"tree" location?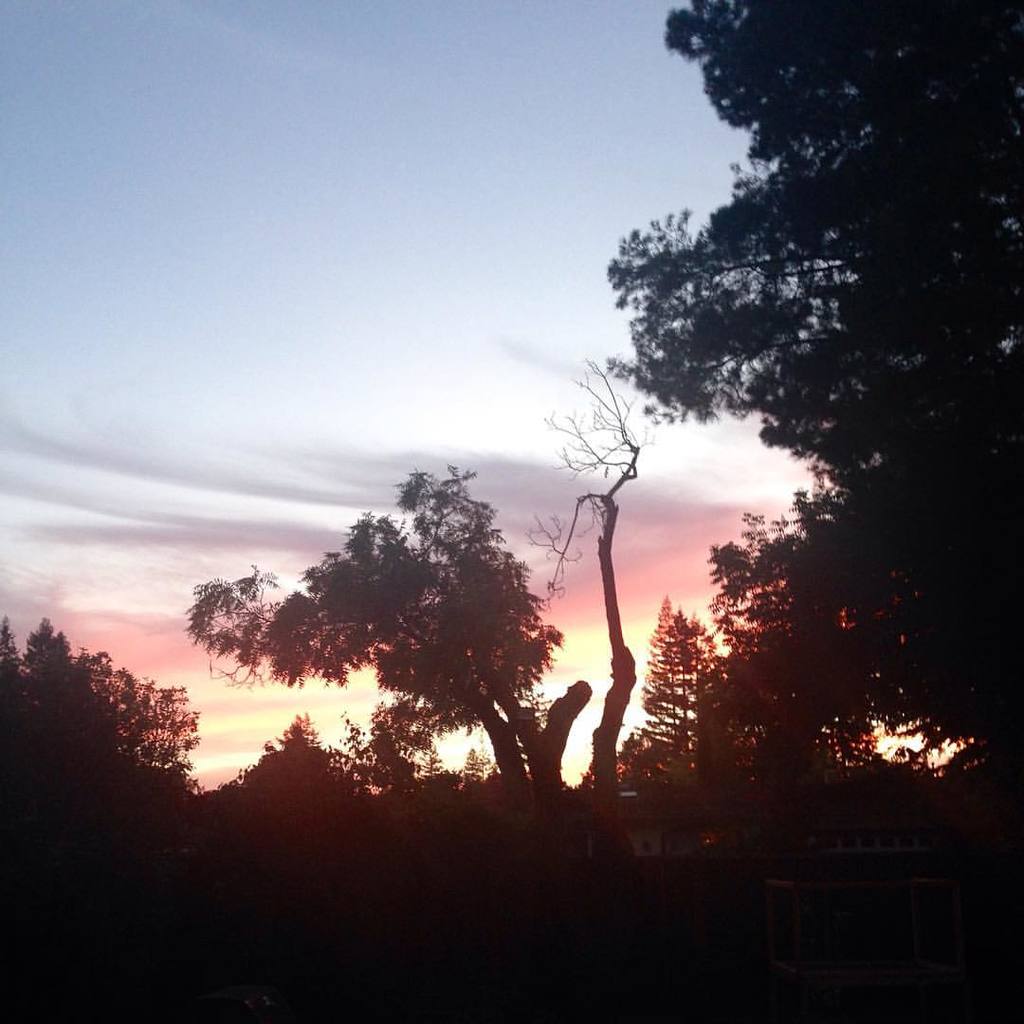
(0, 613, 219, 810)
